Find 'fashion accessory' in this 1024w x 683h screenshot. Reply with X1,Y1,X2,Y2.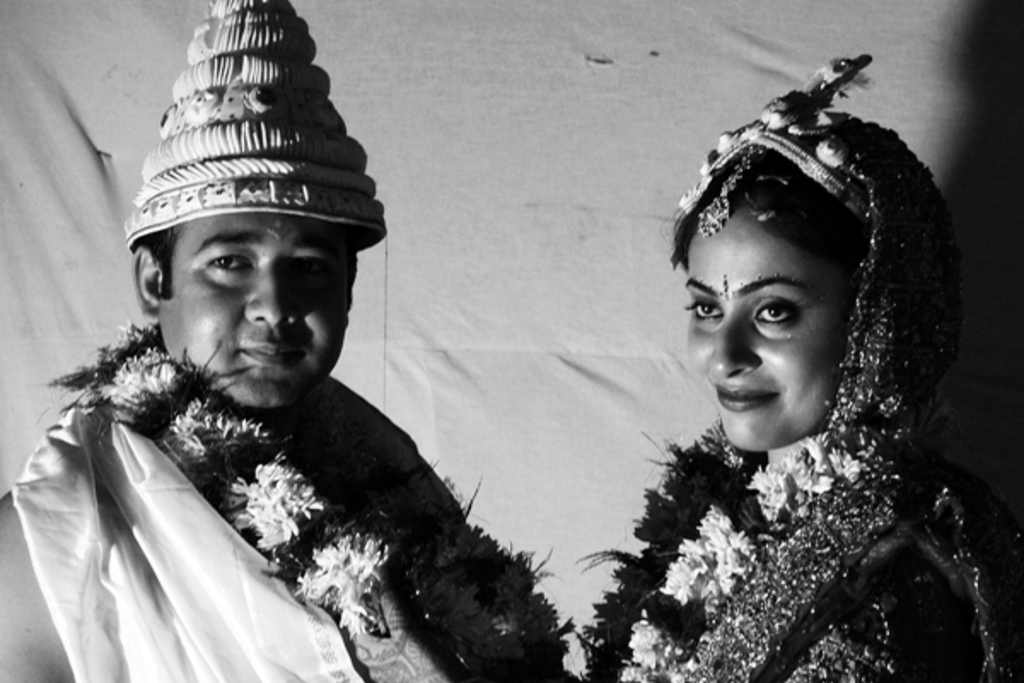
118,0,386,256.
